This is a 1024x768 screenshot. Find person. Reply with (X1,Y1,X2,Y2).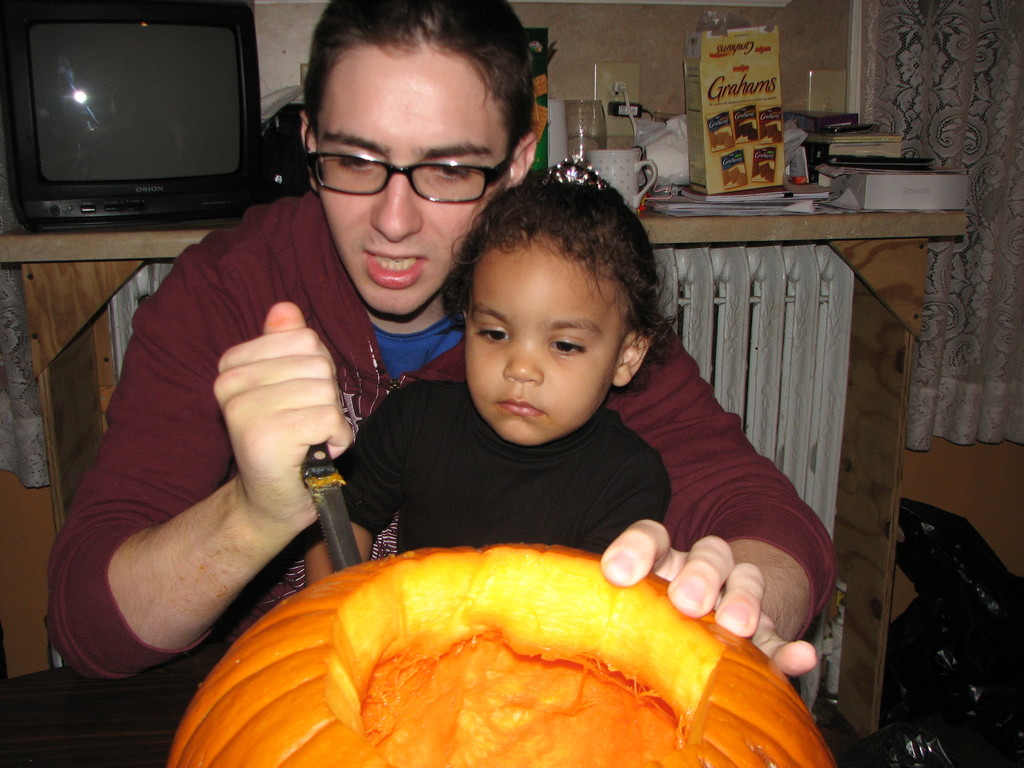
(300,151,669,588).
